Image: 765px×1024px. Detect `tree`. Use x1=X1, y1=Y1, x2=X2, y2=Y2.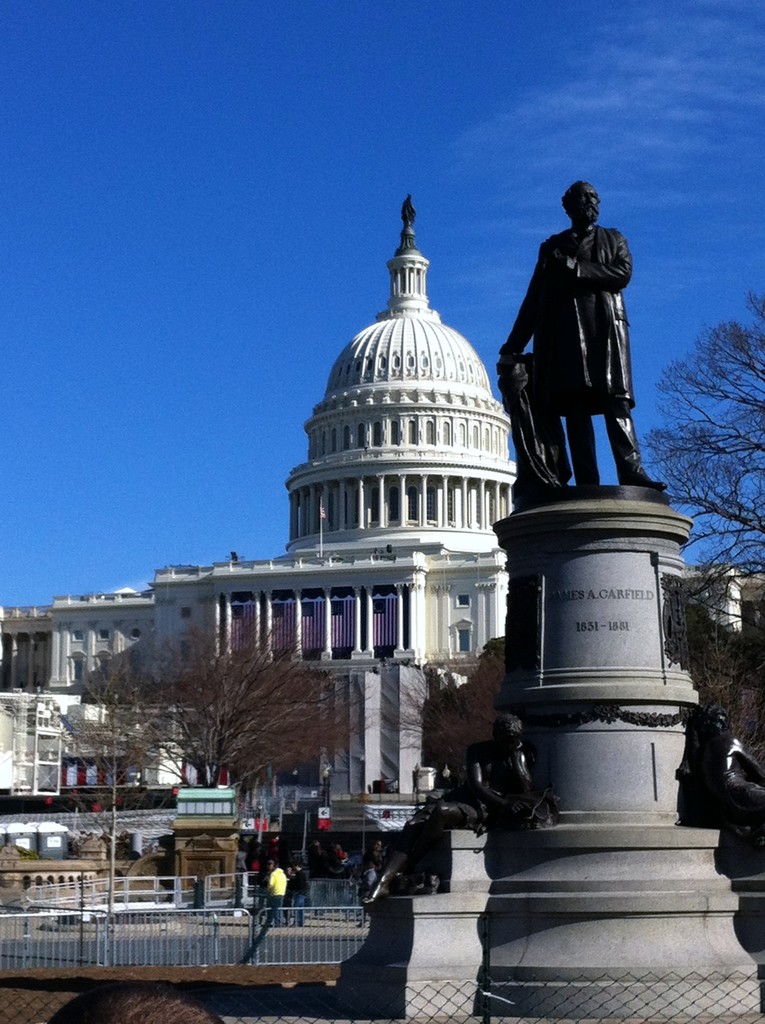
x1=48, y1=652, x2=160, y2=908.
